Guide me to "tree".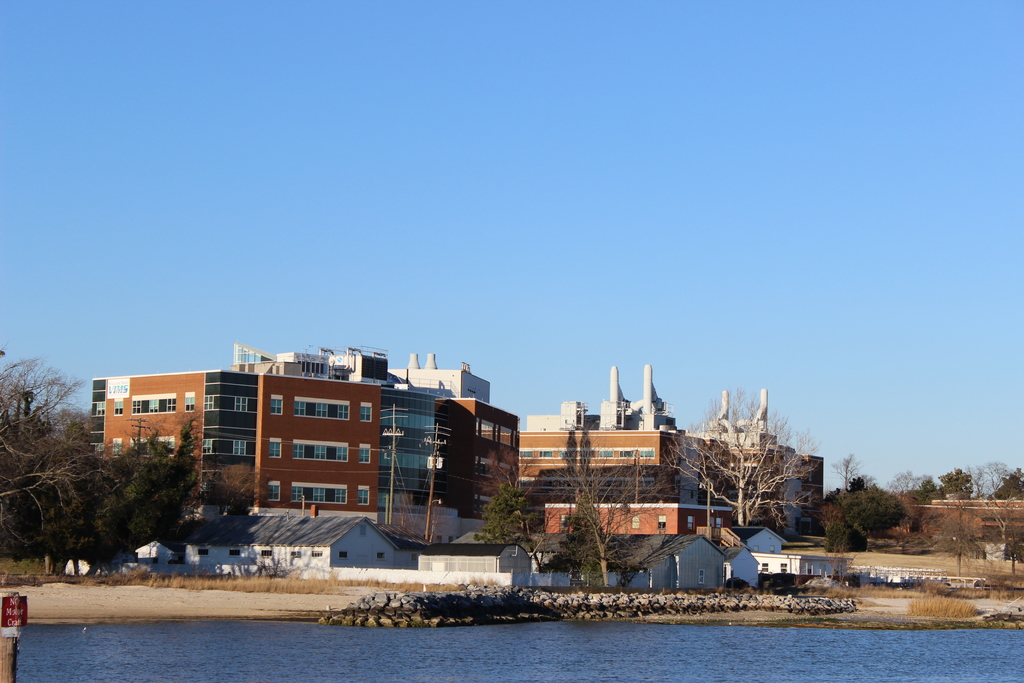
Guidance: x1=475 y1=480 x2=552 y2=576.
